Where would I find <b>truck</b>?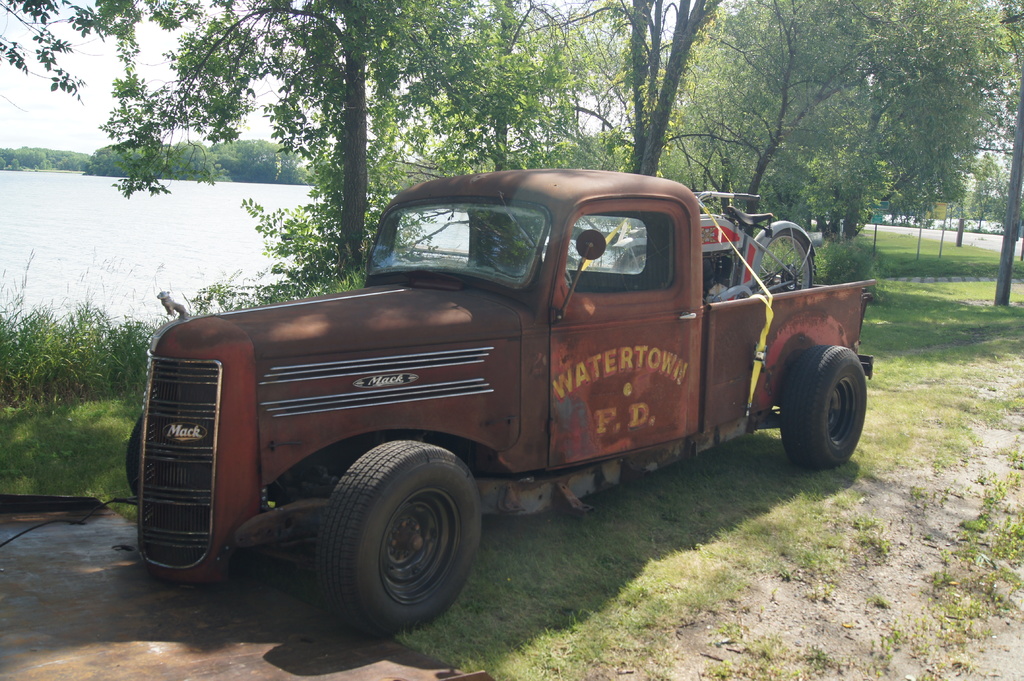
At x1=129, y1=168, x2=870, y2=623.
